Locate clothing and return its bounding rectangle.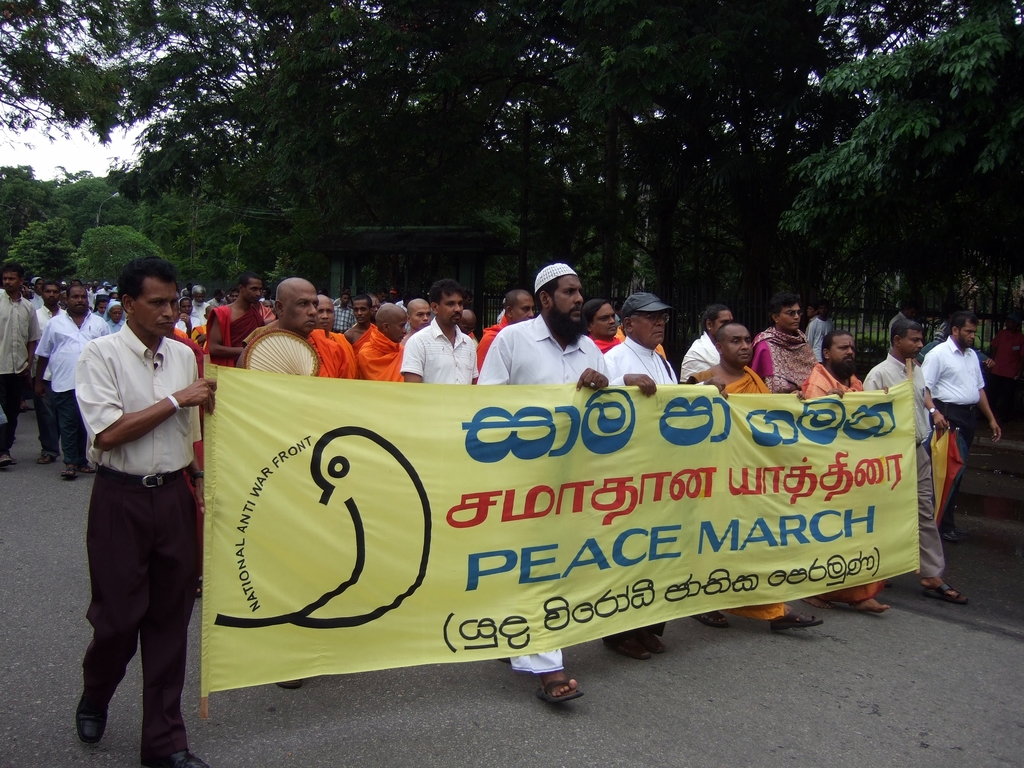
l=915, t=449, r=953, b=576.
